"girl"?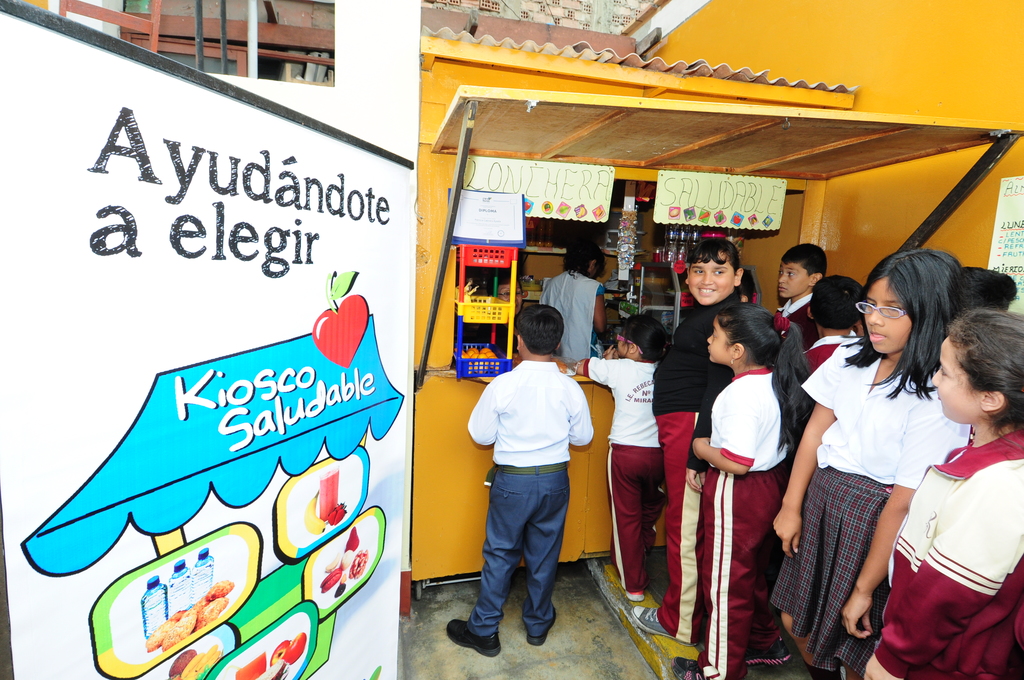
{"x1": 579, "y1": 312, "x2": 668, "y2": 603}
